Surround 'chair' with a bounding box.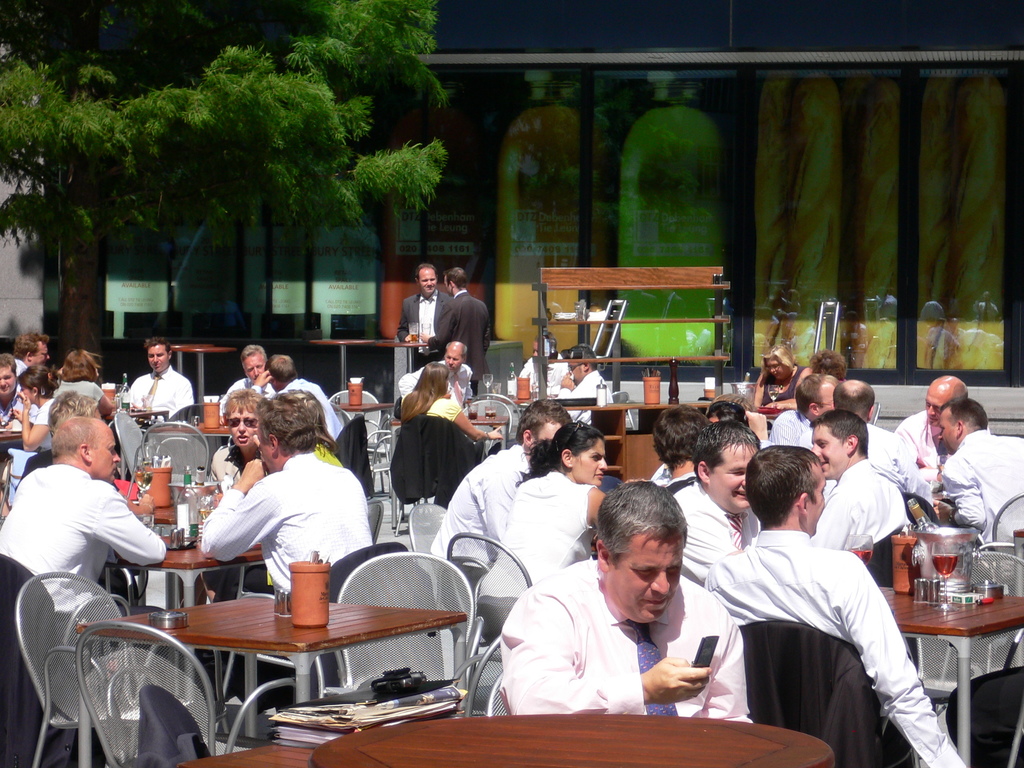
{"left": 14, "top": 573, "right": 212, "bottom": 767}.
